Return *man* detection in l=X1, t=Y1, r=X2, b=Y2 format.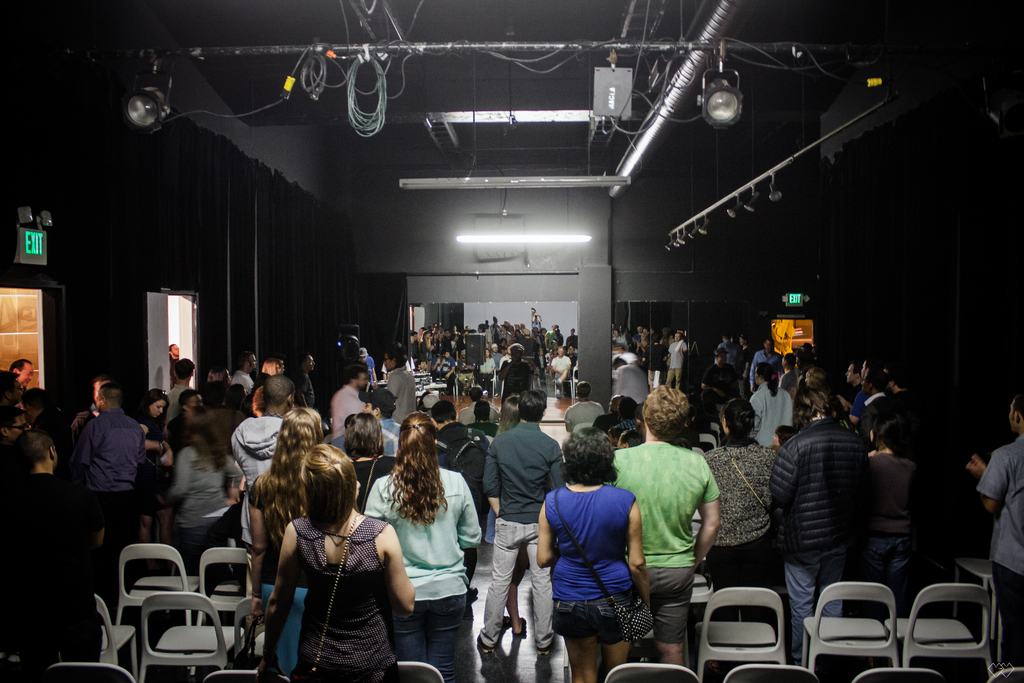
l=661, t=333, r=691, b=390.
